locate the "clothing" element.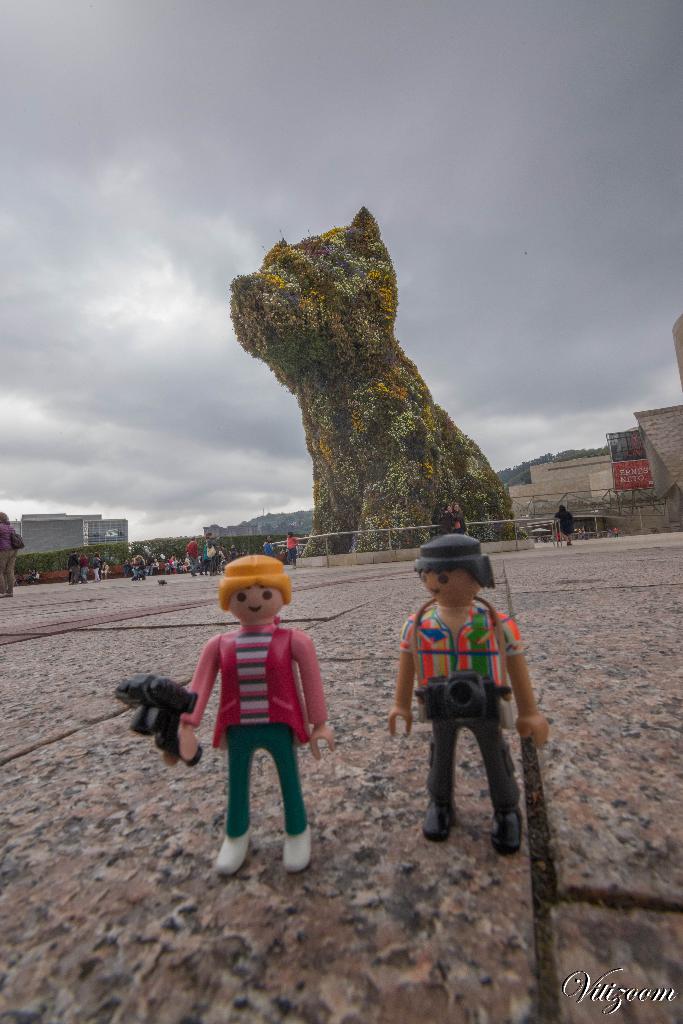
Element bbox: (left=443, top=511, right=467, bottom=534).
